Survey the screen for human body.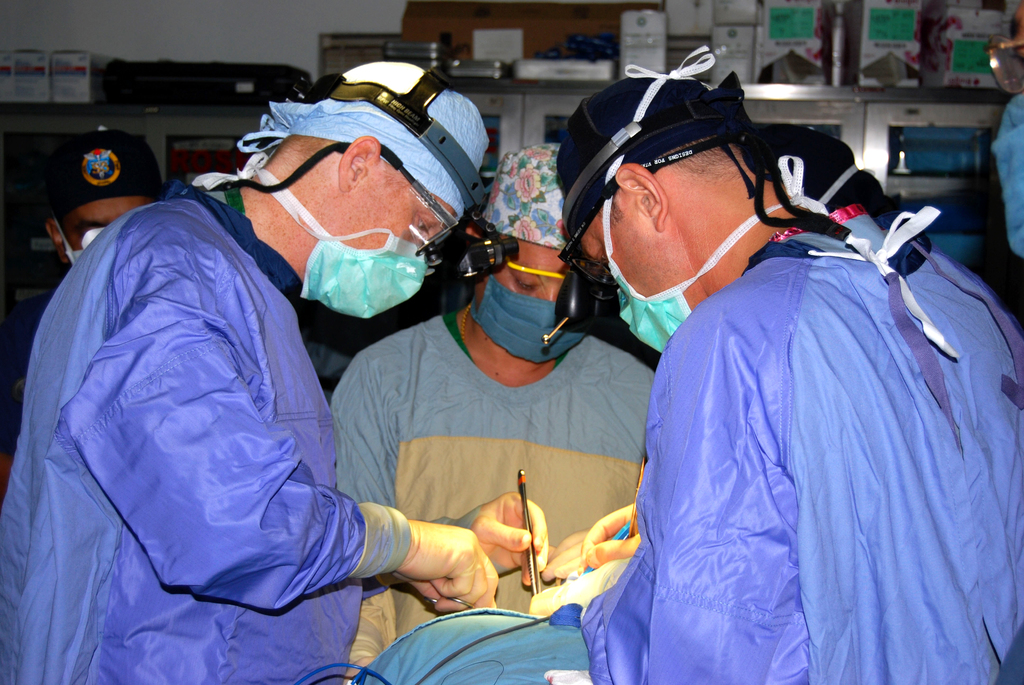
Survey found: [534, 76, 1023, 684].
